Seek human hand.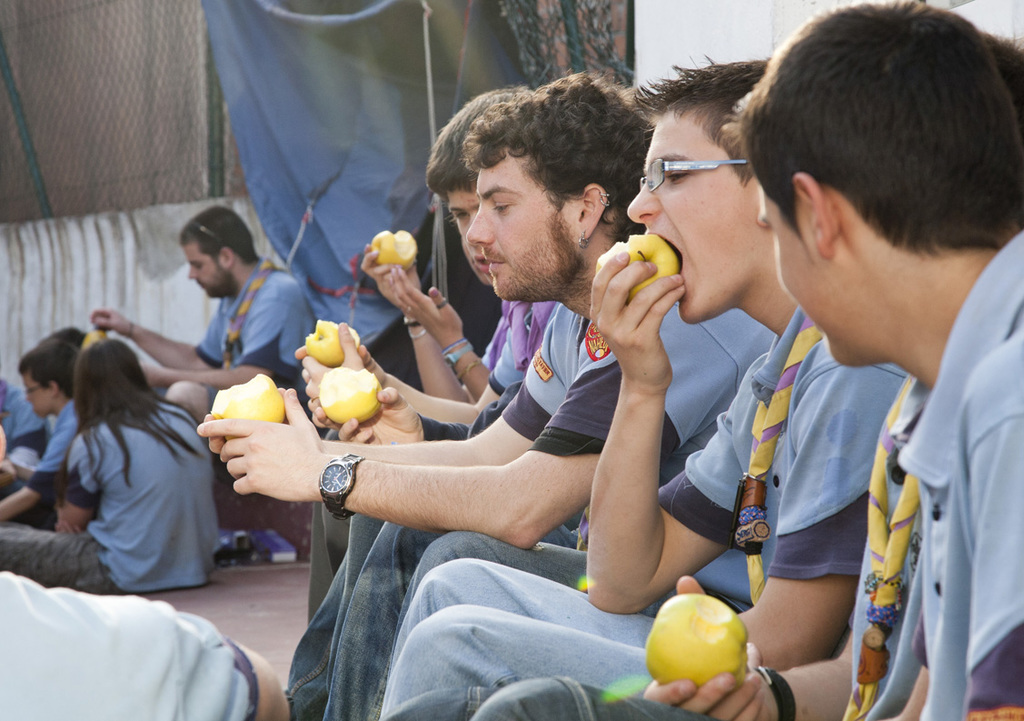
region(50, 521, 85, 536).
